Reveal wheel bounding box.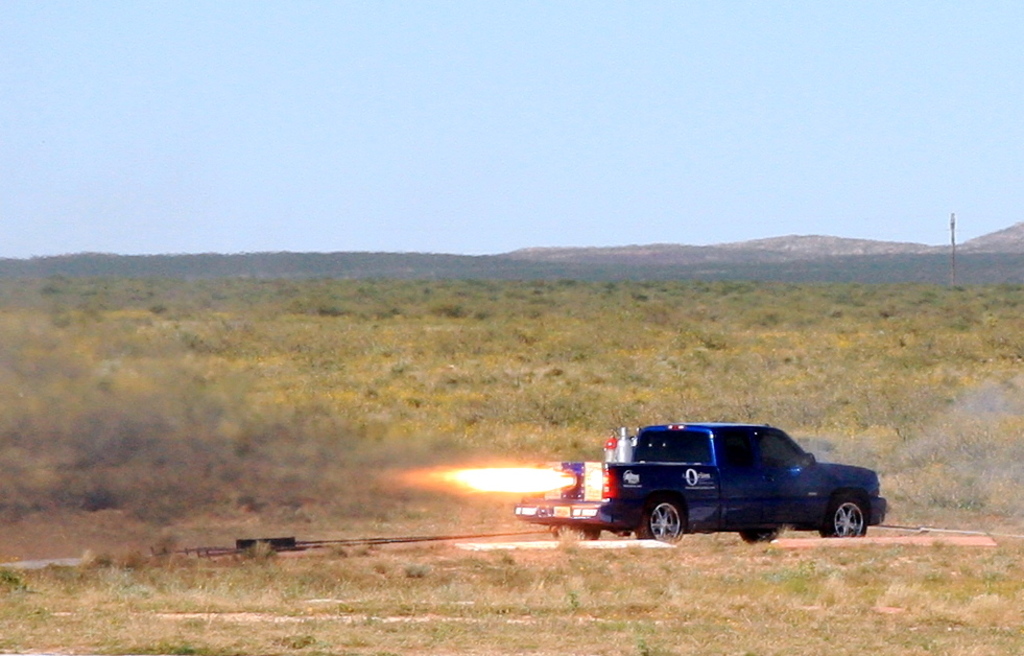
Revealed: bbox(821, 493, 868, 539).
